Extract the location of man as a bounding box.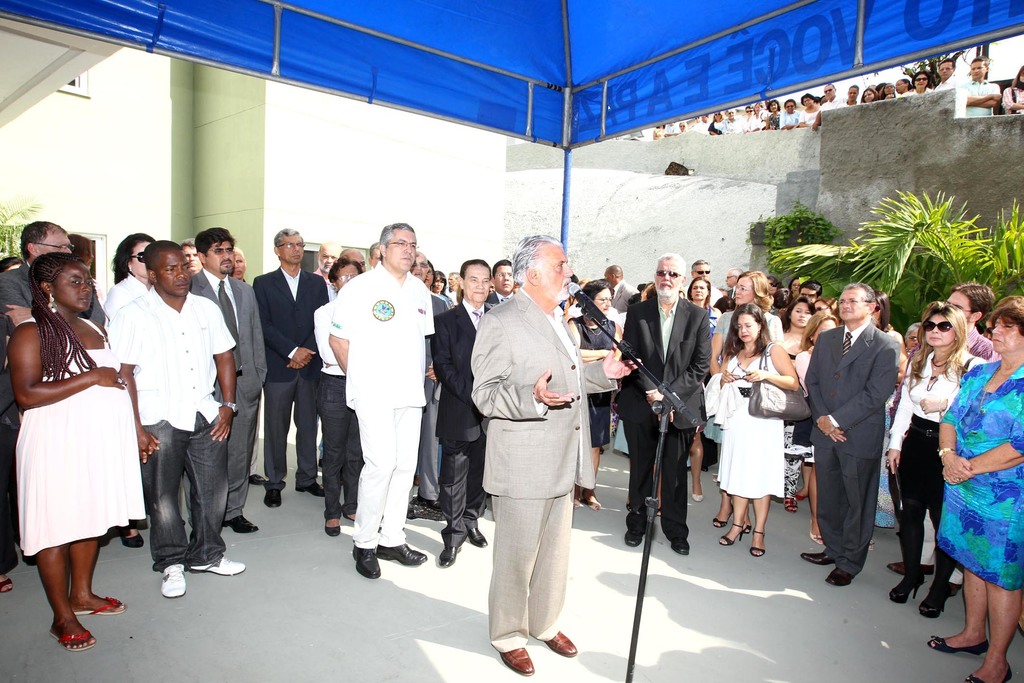
[left=801, top=281, right=899, bottom=586].
